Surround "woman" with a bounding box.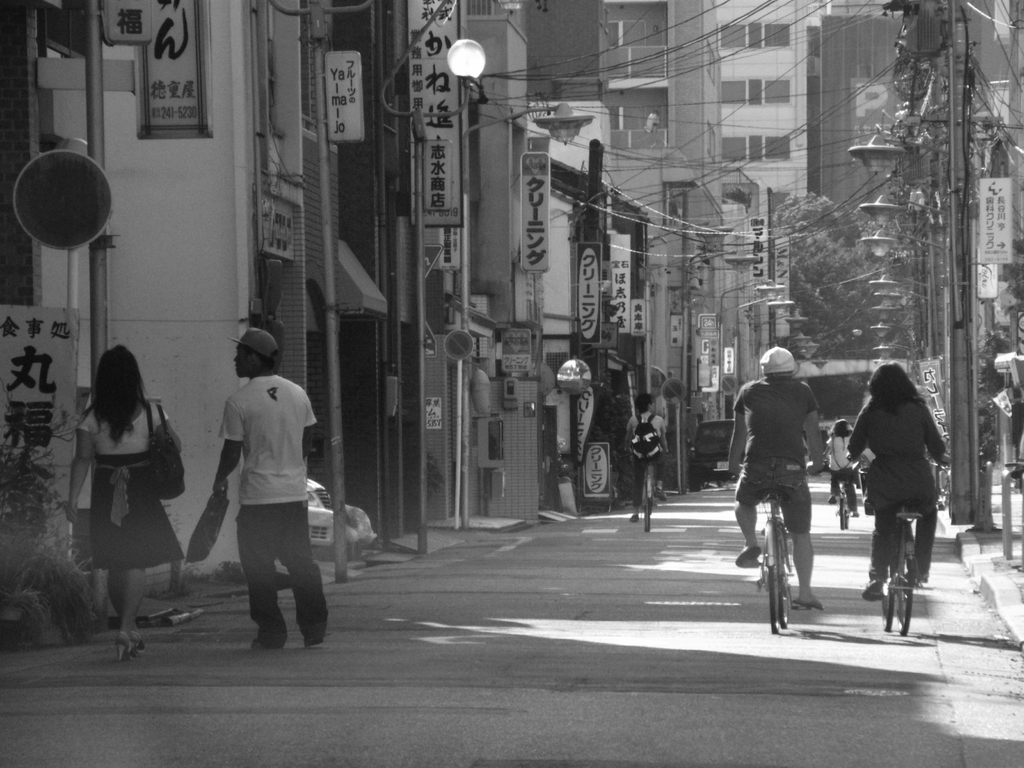
824,420,857,518.
